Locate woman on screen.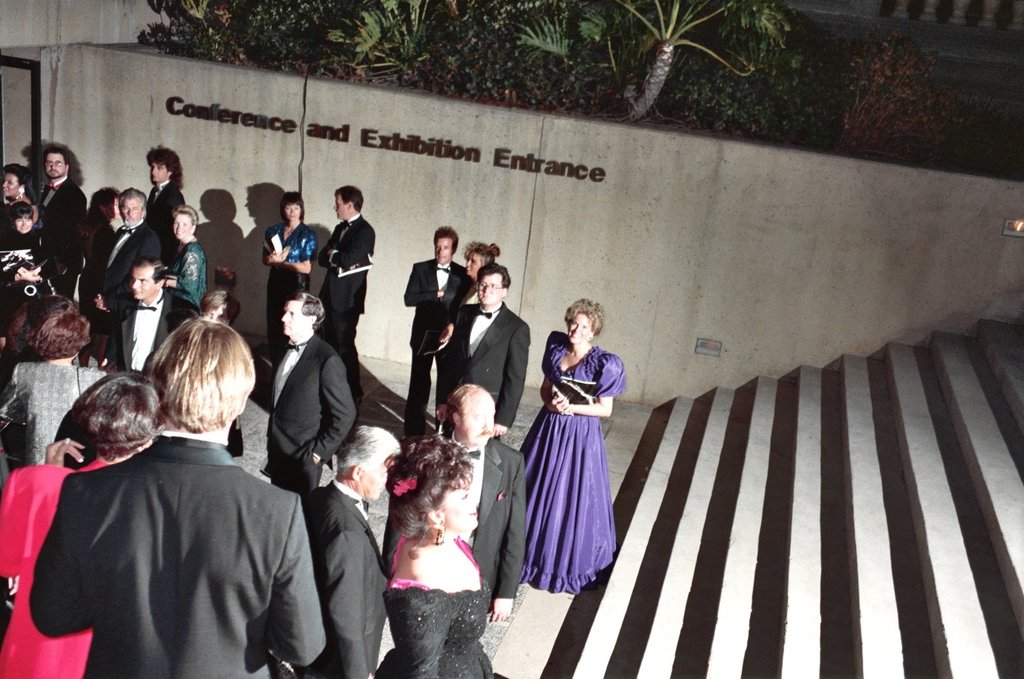
On screen at select_region(518, 285, 635, 599).
